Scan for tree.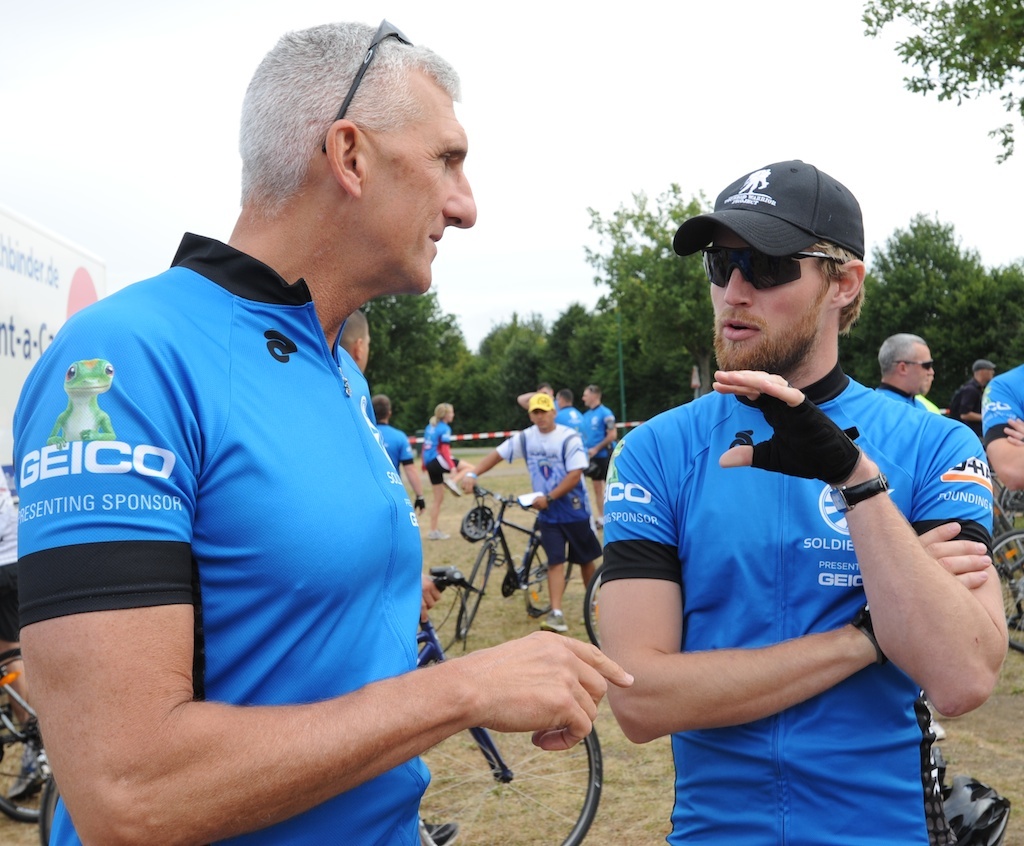
Scan result: [left=454, top=367, right=500, bottom=442].
